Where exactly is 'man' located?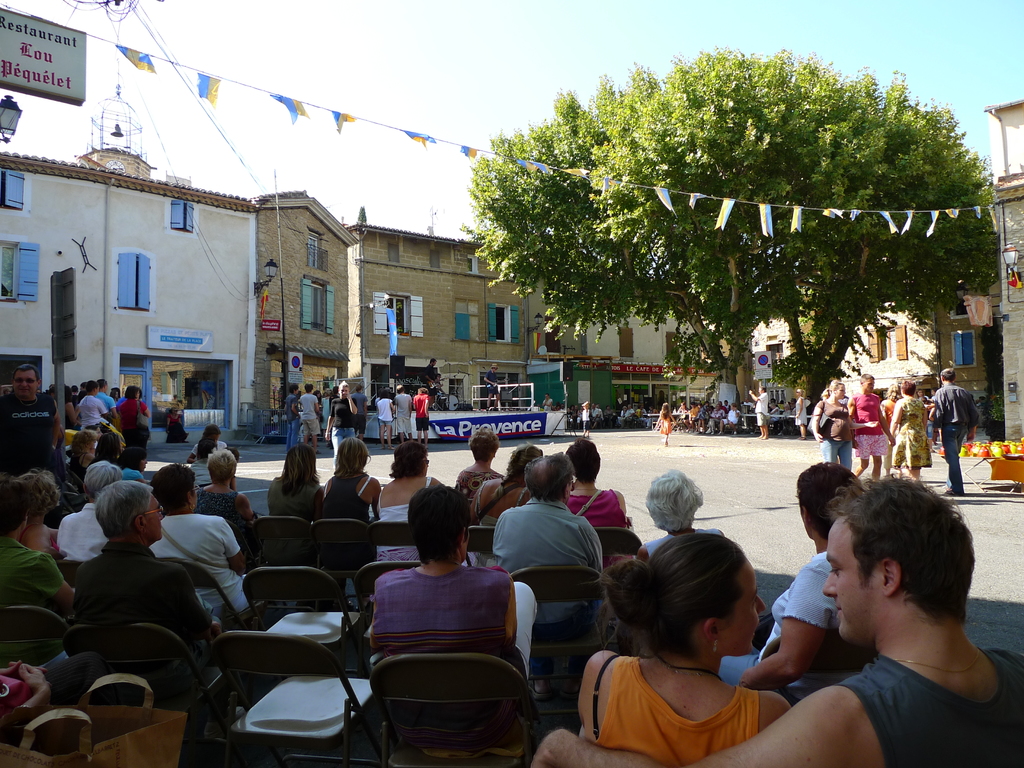
Its bounding box is [left=0, top=363, right=57, bottom=476].
